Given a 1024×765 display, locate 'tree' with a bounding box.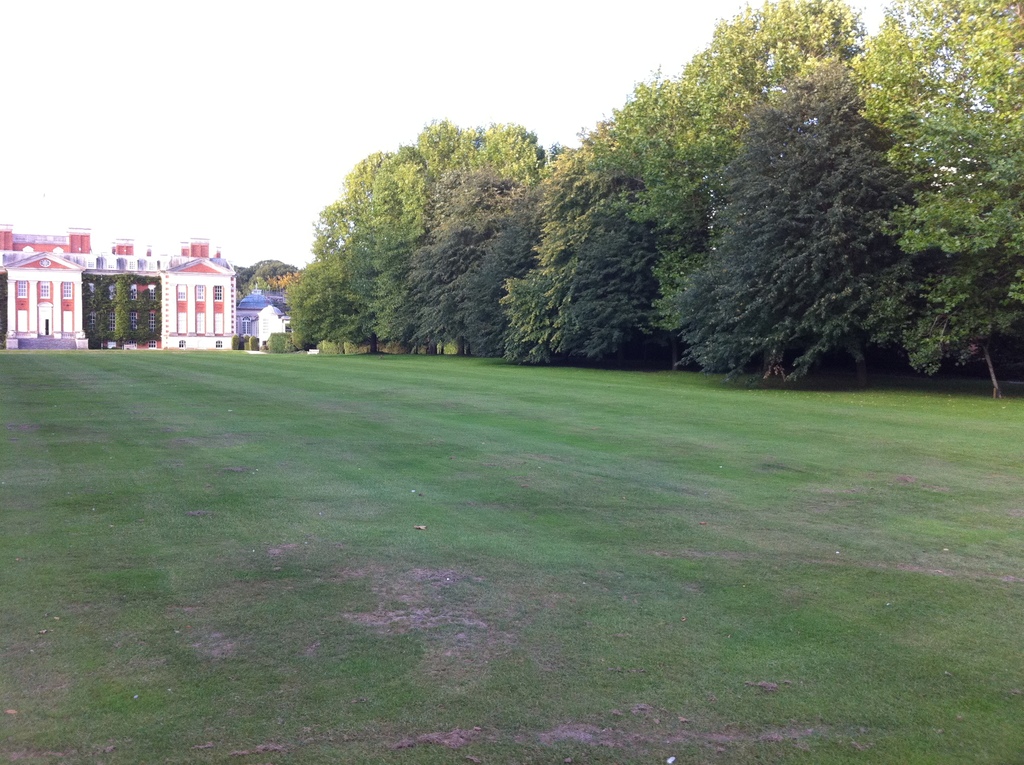
Located: bbox(275, 139, 394, 355).
